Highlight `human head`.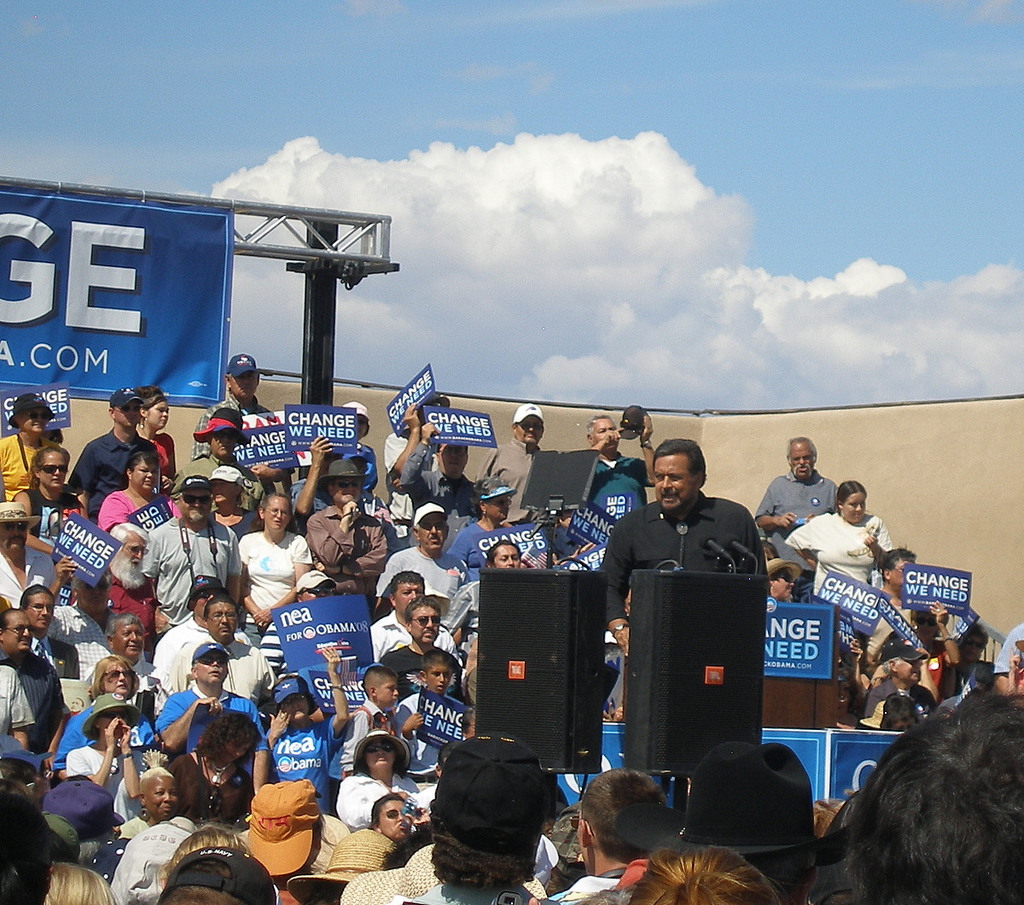
Highlighted region: pyautogui.locateOnScreen(207, 410, 241, 460).
